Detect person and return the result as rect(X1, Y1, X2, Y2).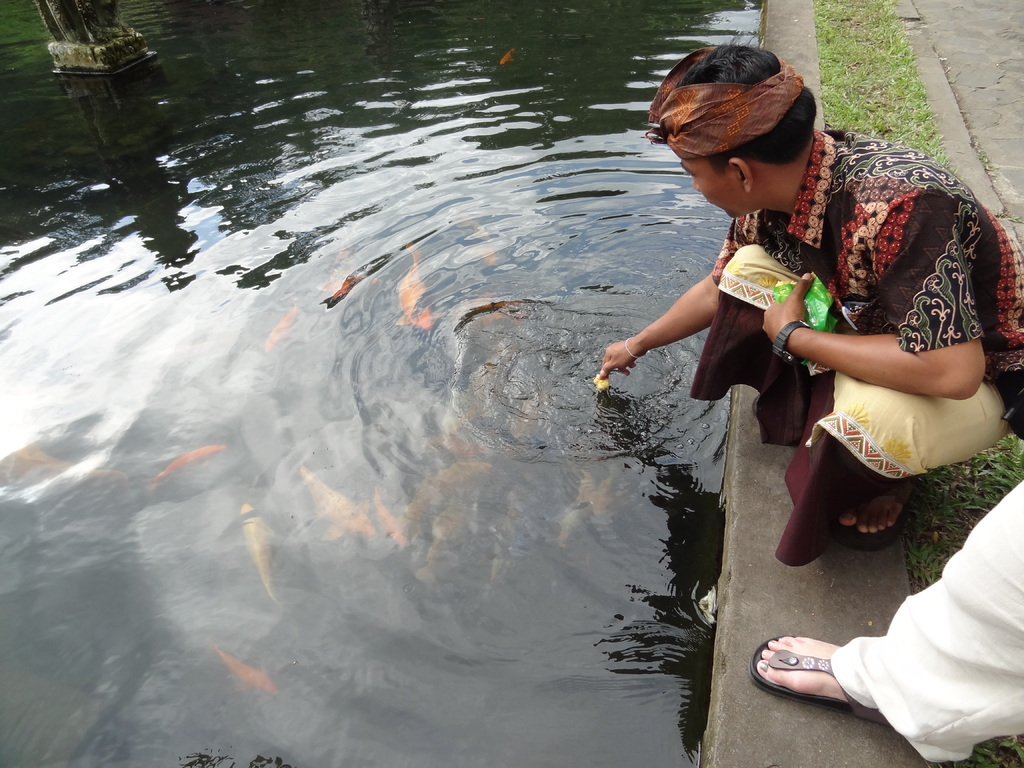
rect(593, 48, 1023, 554).
